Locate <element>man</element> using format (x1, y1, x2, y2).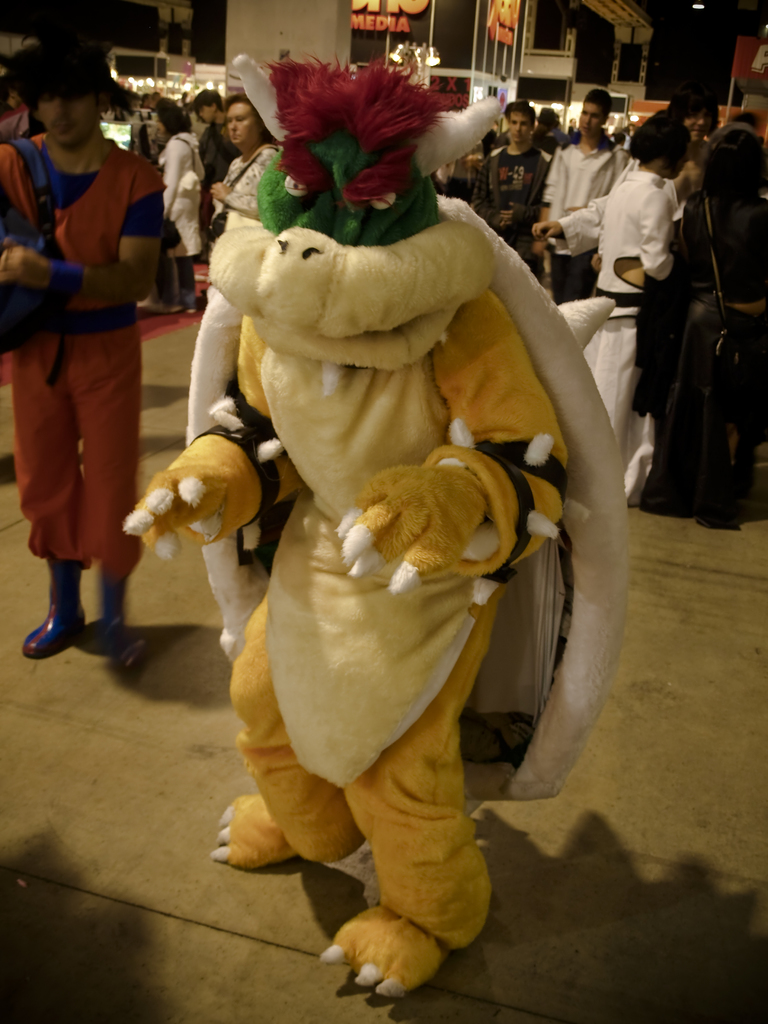
(467, 99, 550, 280).
